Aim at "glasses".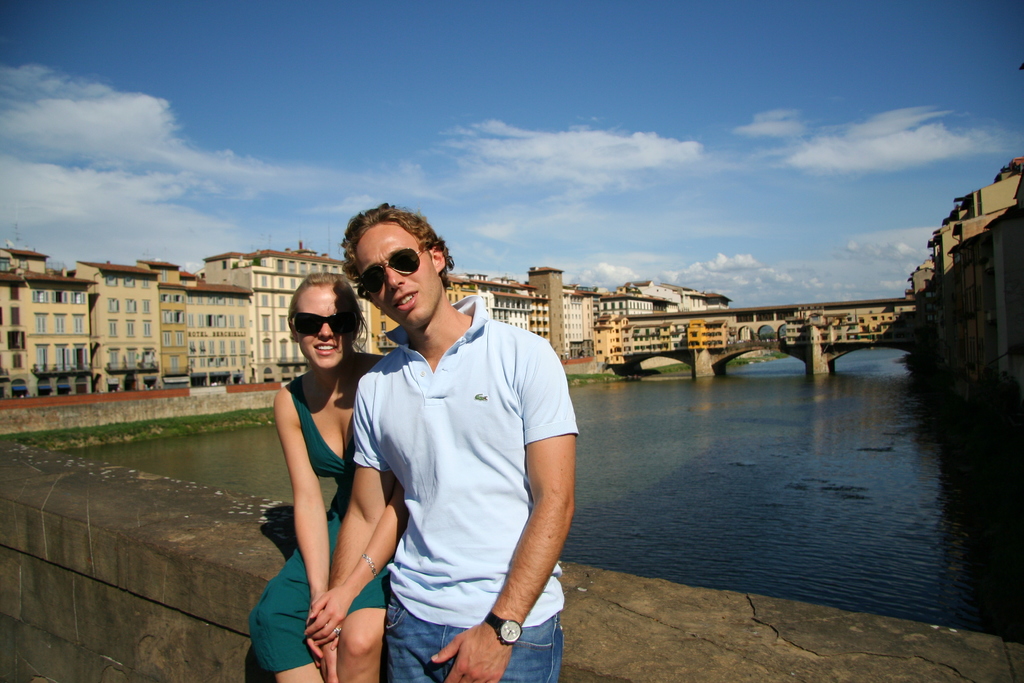
Aimed at 339 247 450 297.
